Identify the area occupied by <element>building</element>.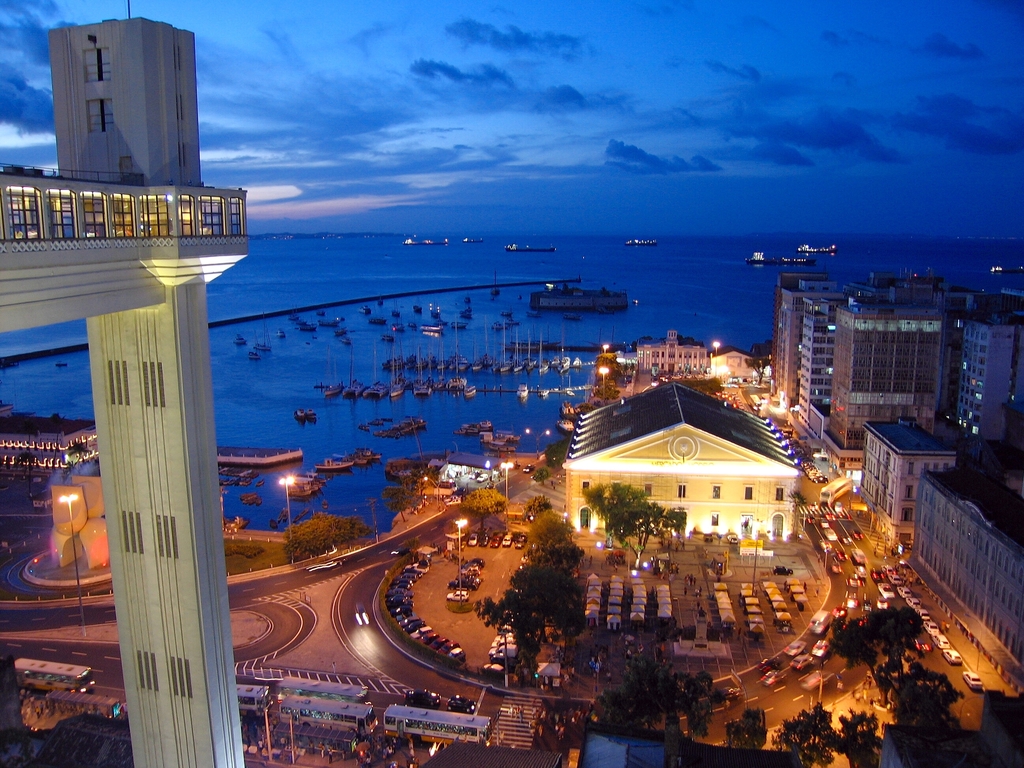
Area: crop(913, 468, 1023, 682).
